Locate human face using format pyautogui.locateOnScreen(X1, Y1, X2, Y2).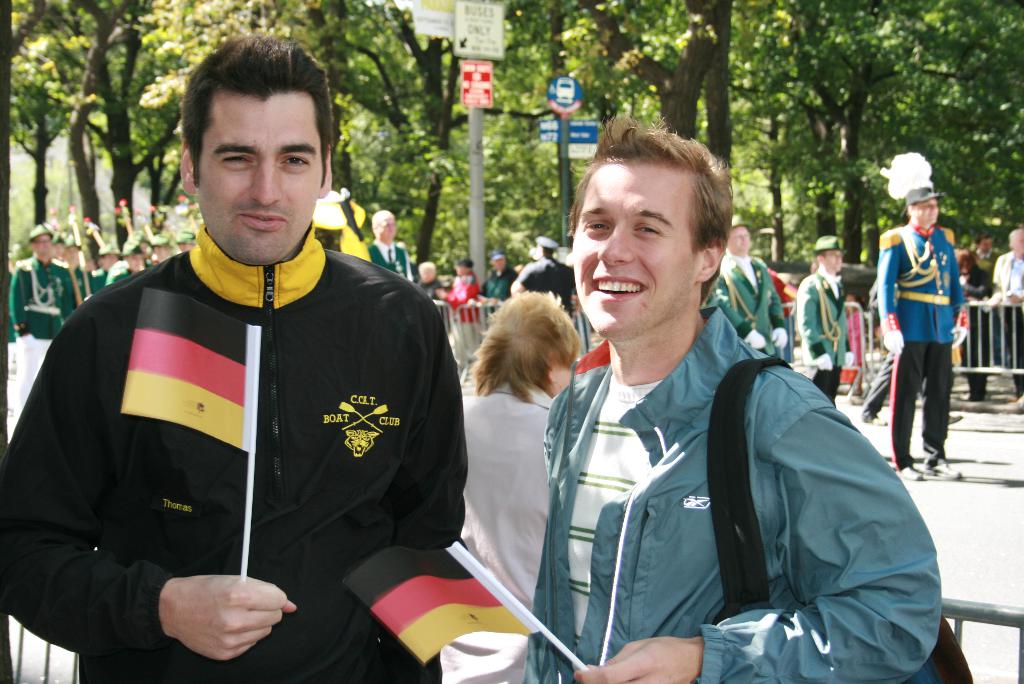
pyautogui.locateOnScreen(195, 104, 323, 266).
